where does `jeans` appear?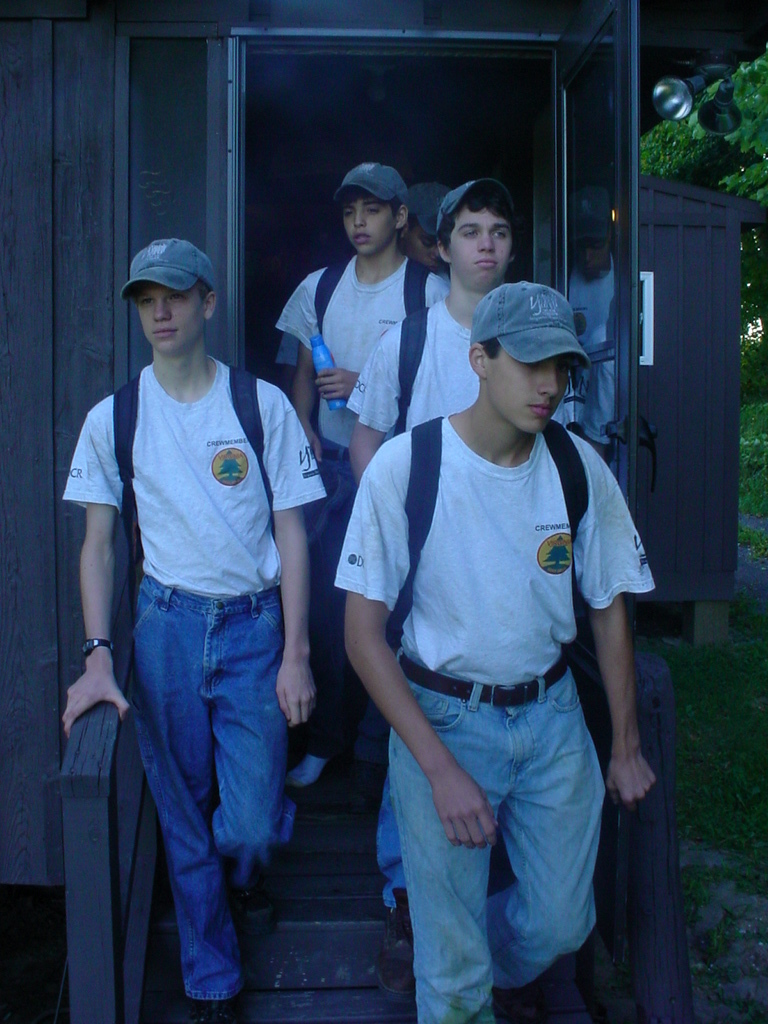
Appears at 295 441 371 677.
